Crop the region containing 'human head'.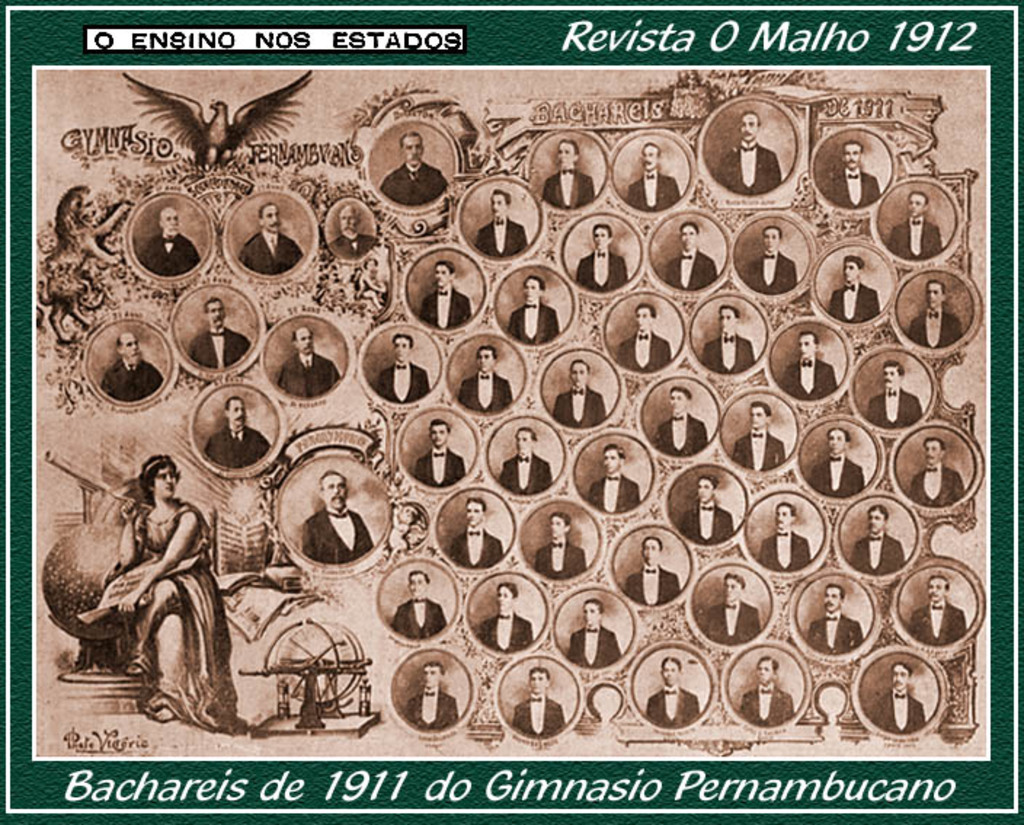
Crop region: crop(495, 585, 516, 610).
